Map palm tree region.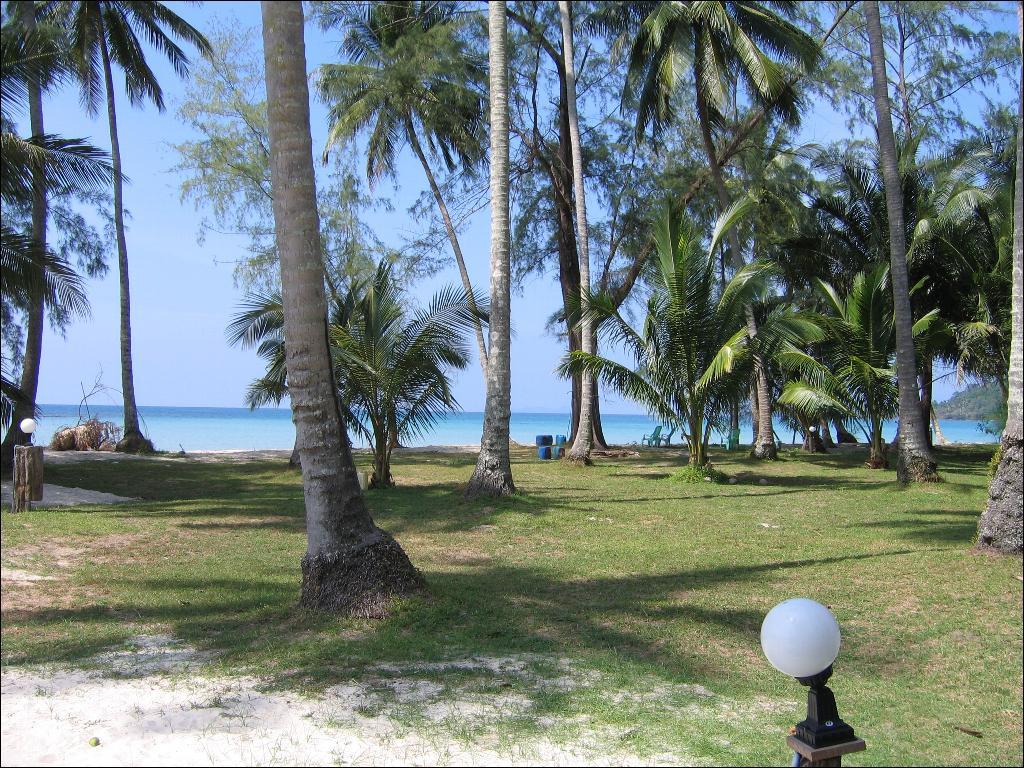
Mapped to [x1=757, y1=266, x2=891, y2=466].
